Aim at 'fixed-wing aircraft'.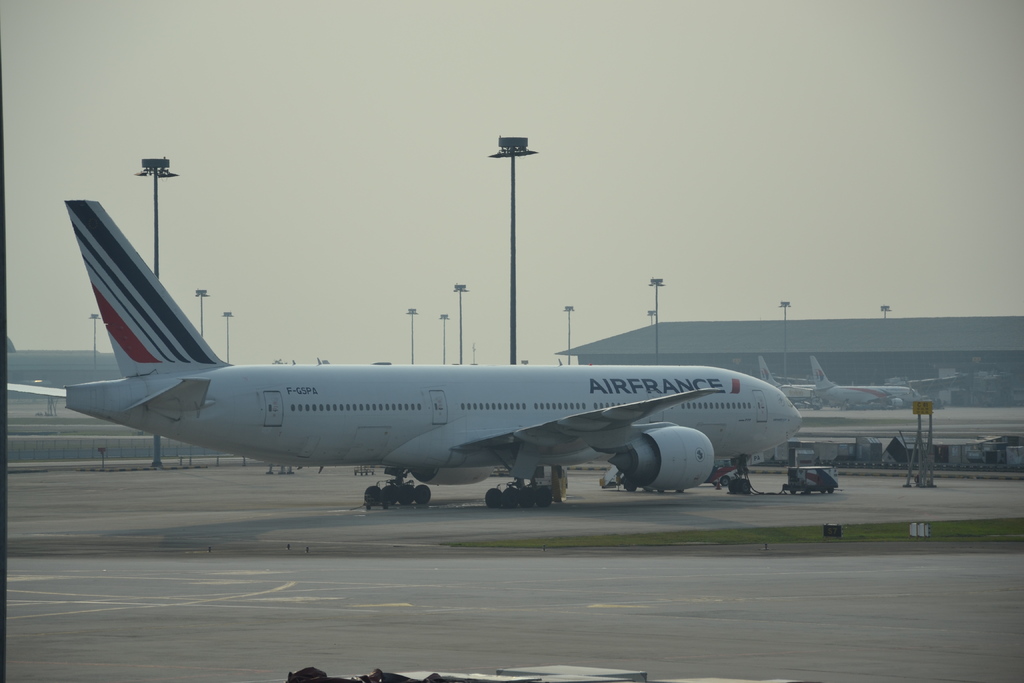
Aimed at rect(4, 203, 804, 507).
